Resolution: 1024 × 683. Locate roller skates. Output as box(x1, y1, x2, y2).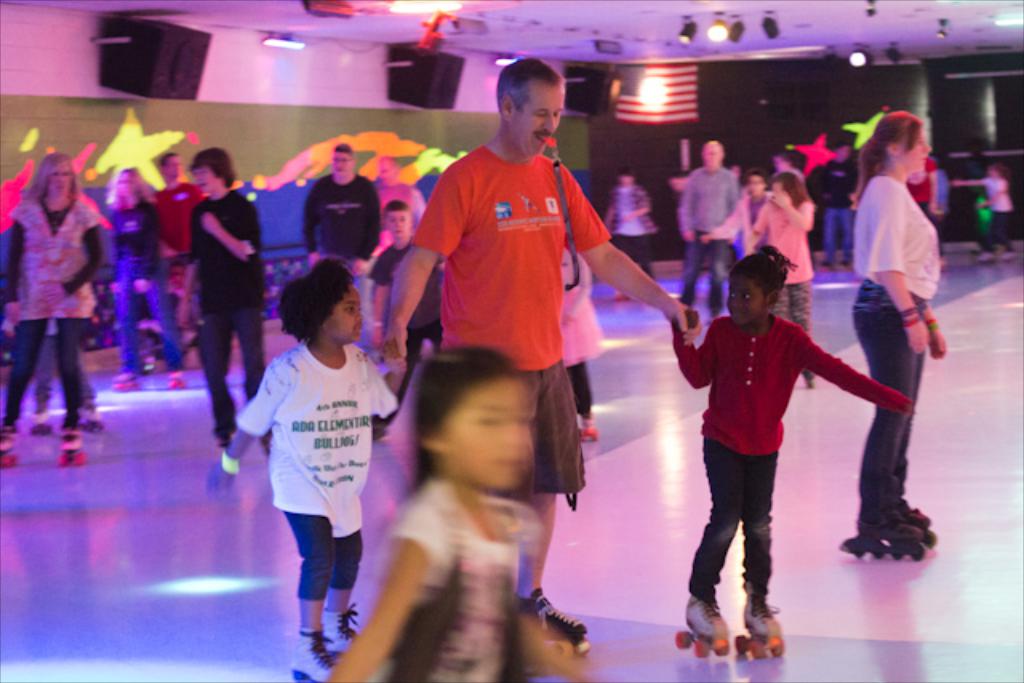
box(286, 625, 341, 681).
